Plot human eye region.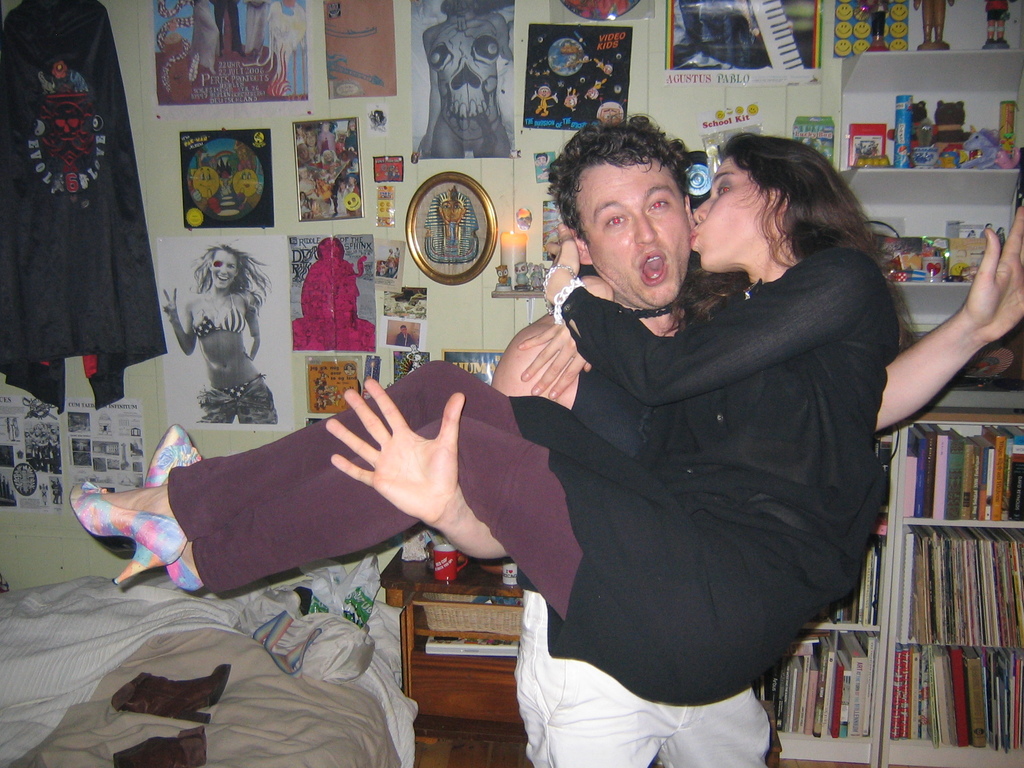
Plotted at left=716, top=180, right=734, bottom=202.
